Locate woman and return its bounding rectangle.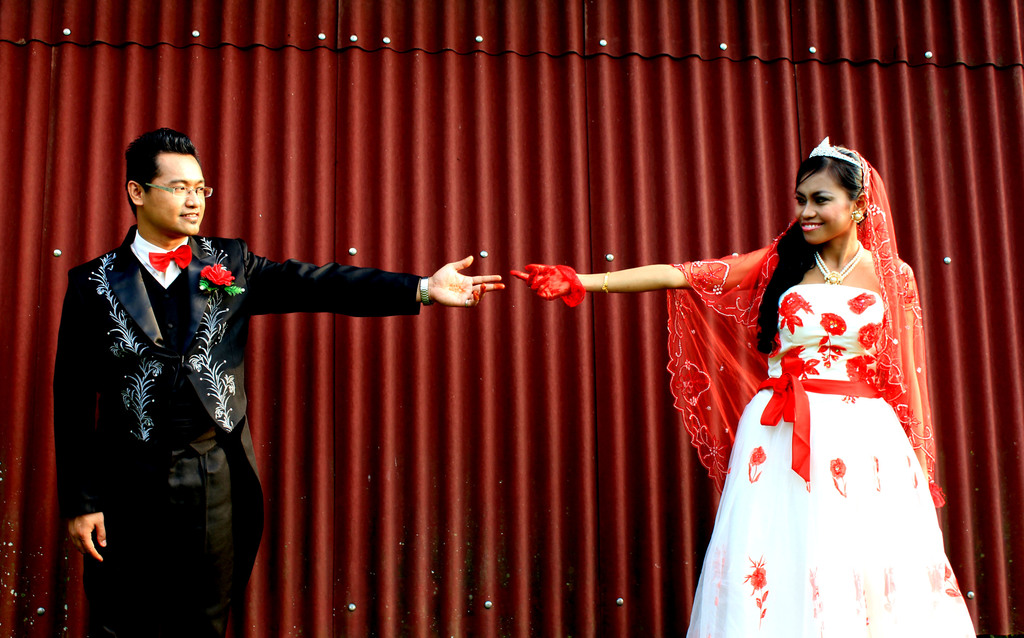
[left=629, top=141, right=937, bottom=614].
